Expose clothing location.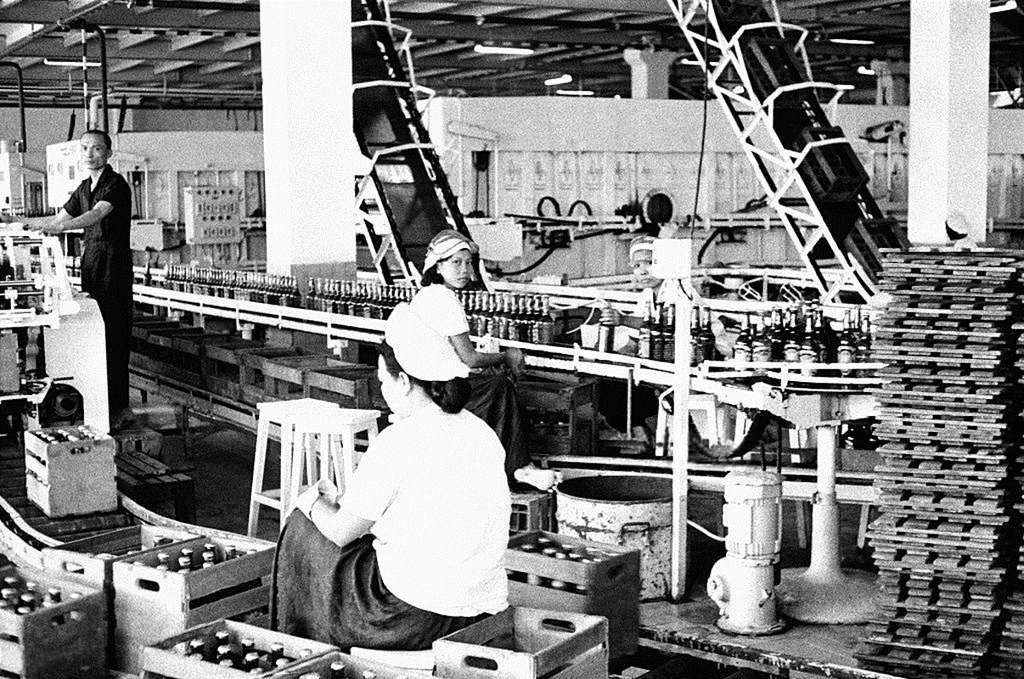
Exposed at detection(274, 502, 461, 655).
